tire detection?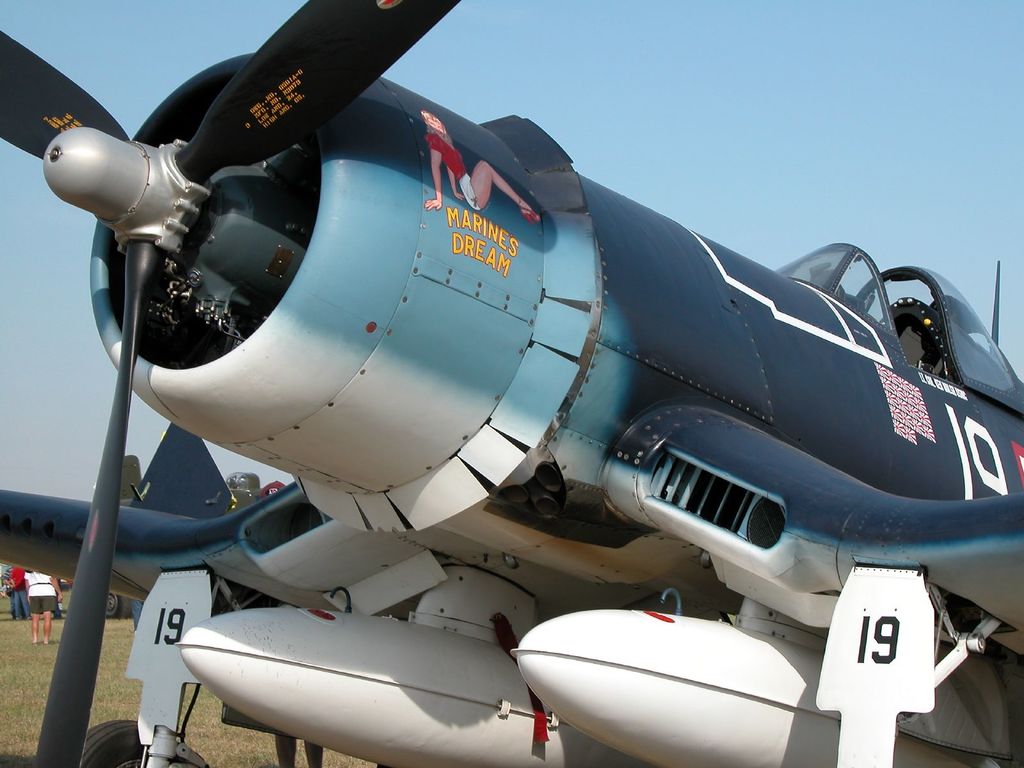
104/593/131/619
